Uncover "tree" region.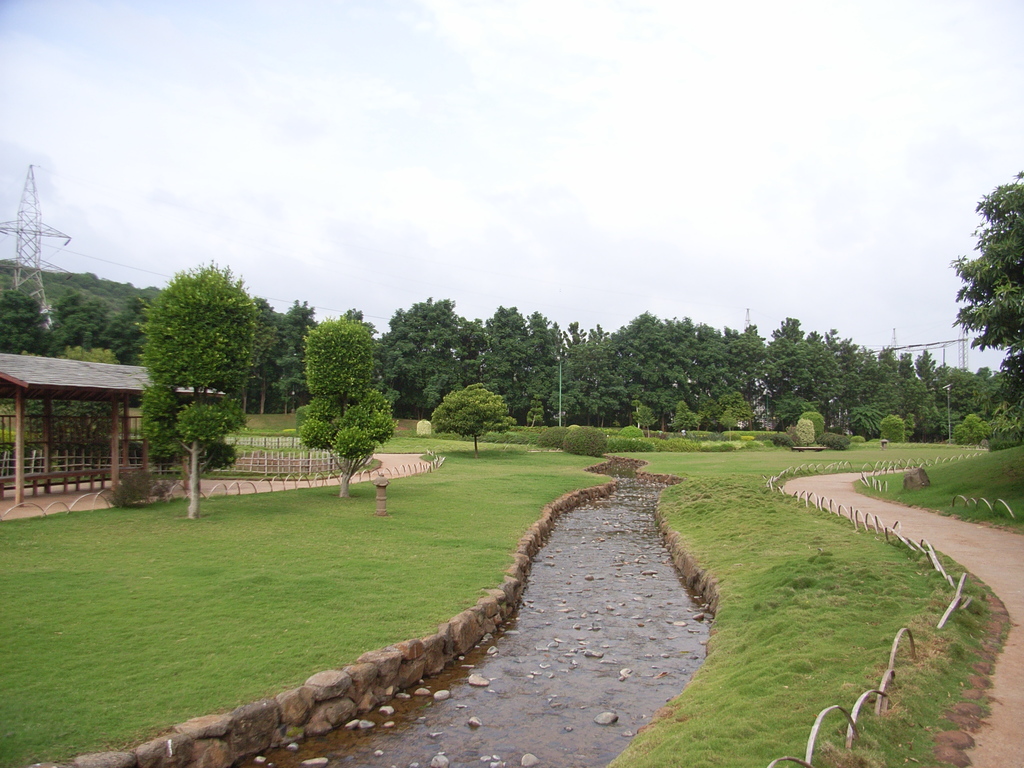
Uncovered: 288, 306, 386, 495.
